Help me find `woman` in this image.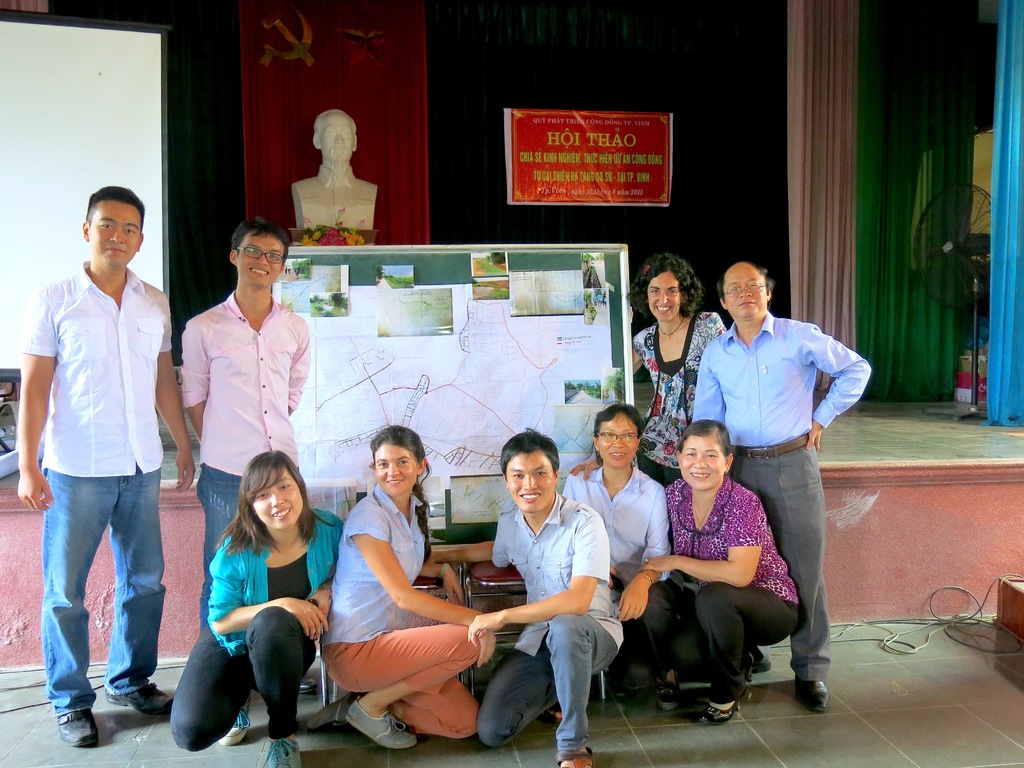
Found it: [179, 451, 322, 755].
